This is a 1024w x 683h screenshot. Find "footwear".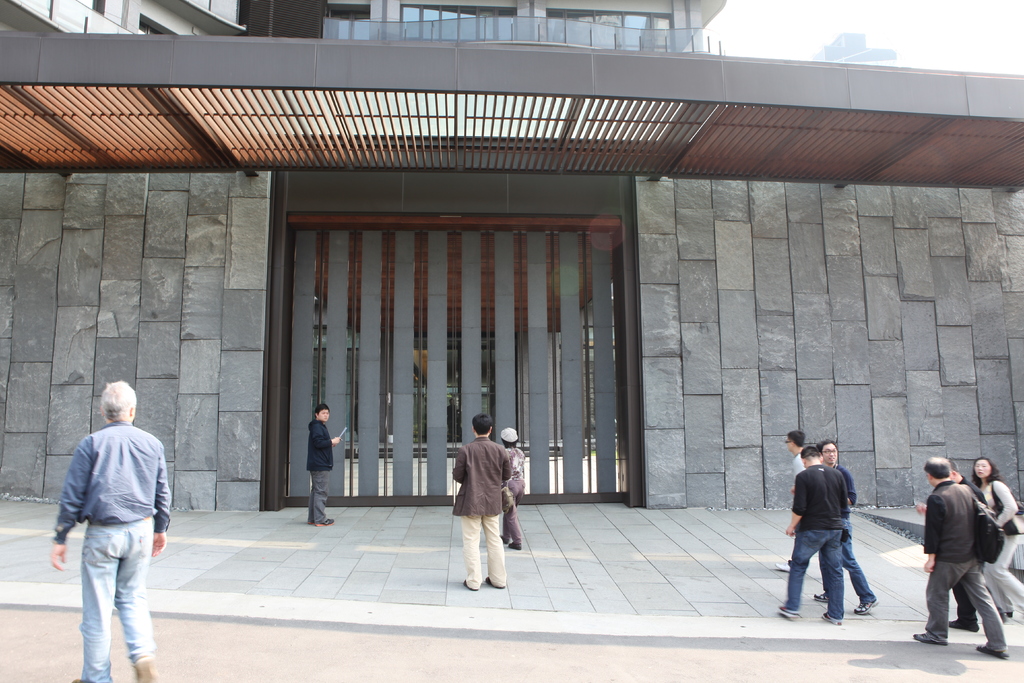
Bounding box: left=810, top=591, right=830, bottom=599.
